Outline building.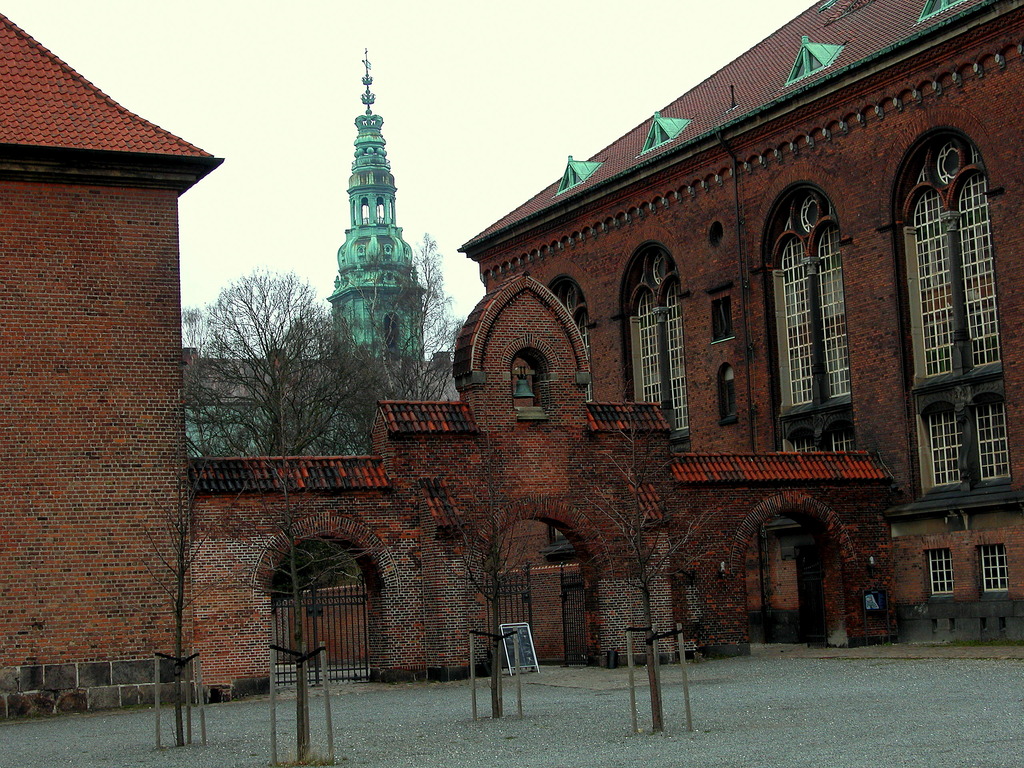
Outline: <bbox>458, 0, 1023, 646</bbox>.
